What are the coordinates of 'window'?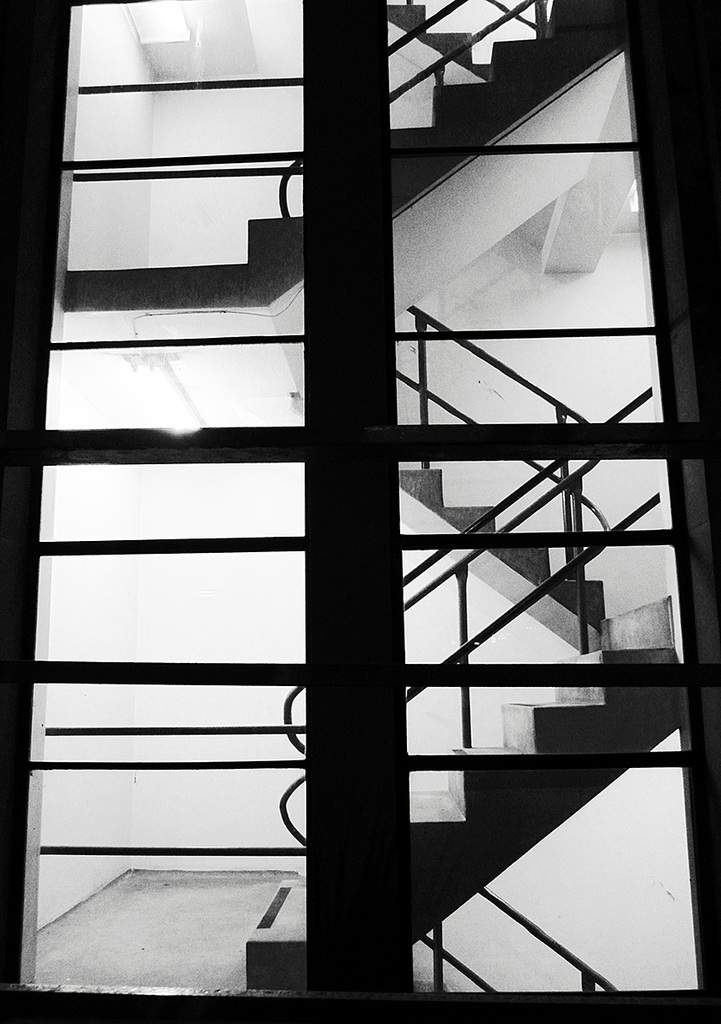
<region>0, 0, 720, 984</region>.
